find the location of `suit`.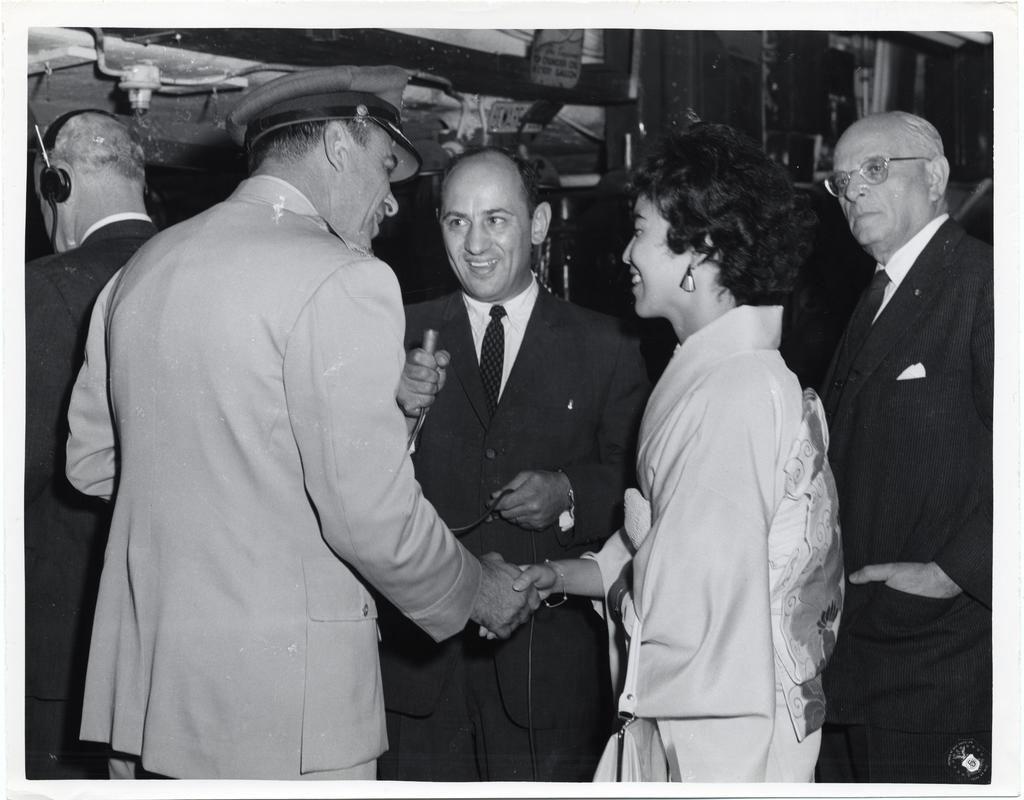
Location: l=815, t=218, r=993, b=780.
